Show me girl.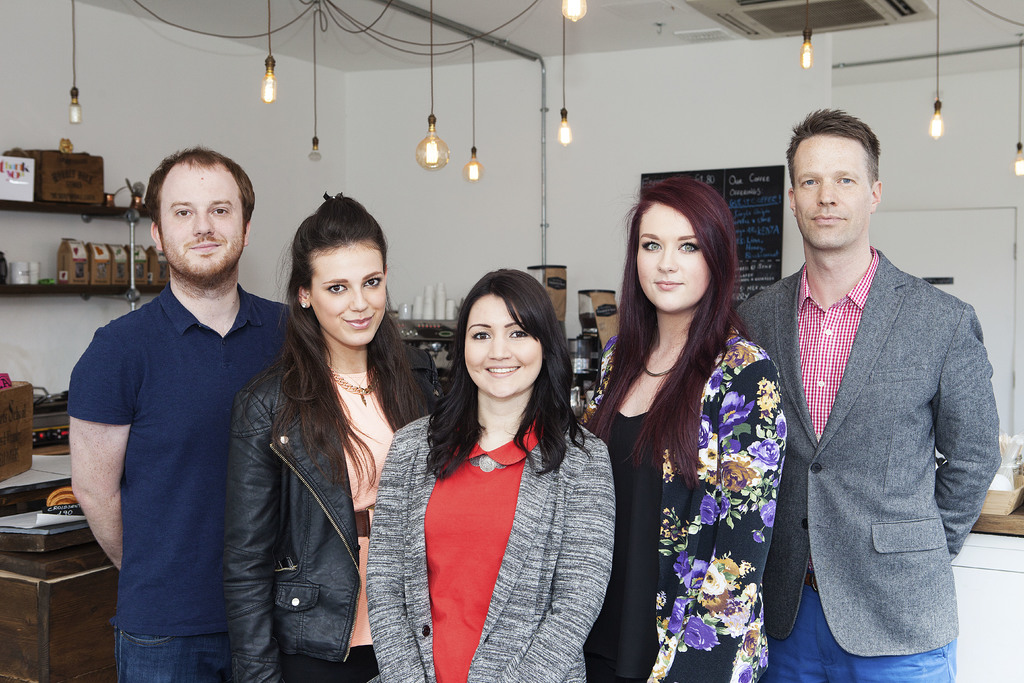
girl is here: locate(578, 179, 778, 682).
